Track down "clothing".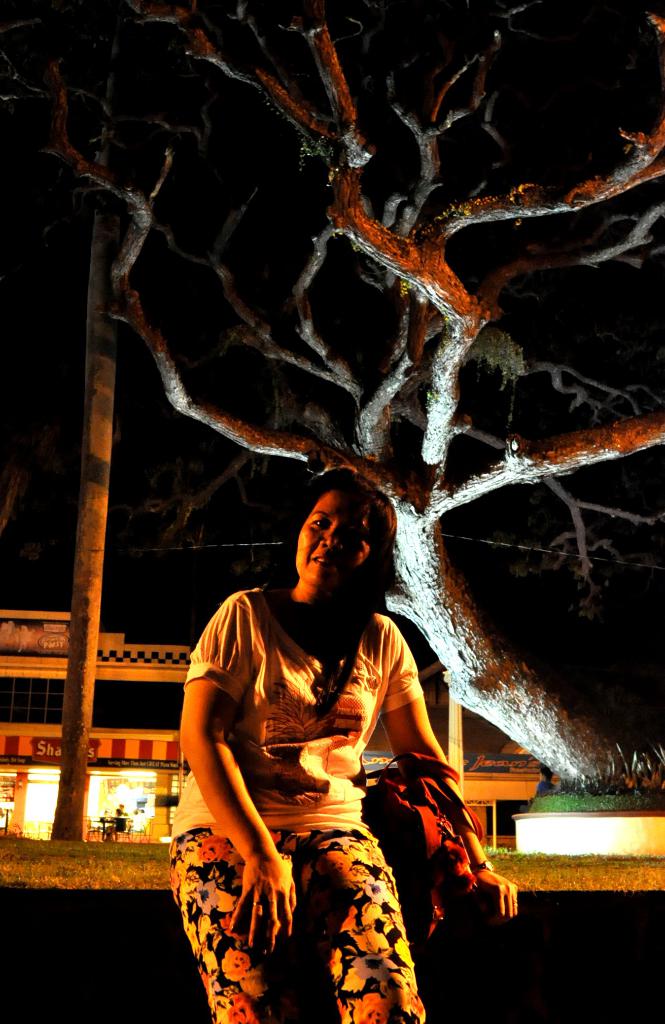
Tracked to left=198, top=584, right=434, bottom=1004.
